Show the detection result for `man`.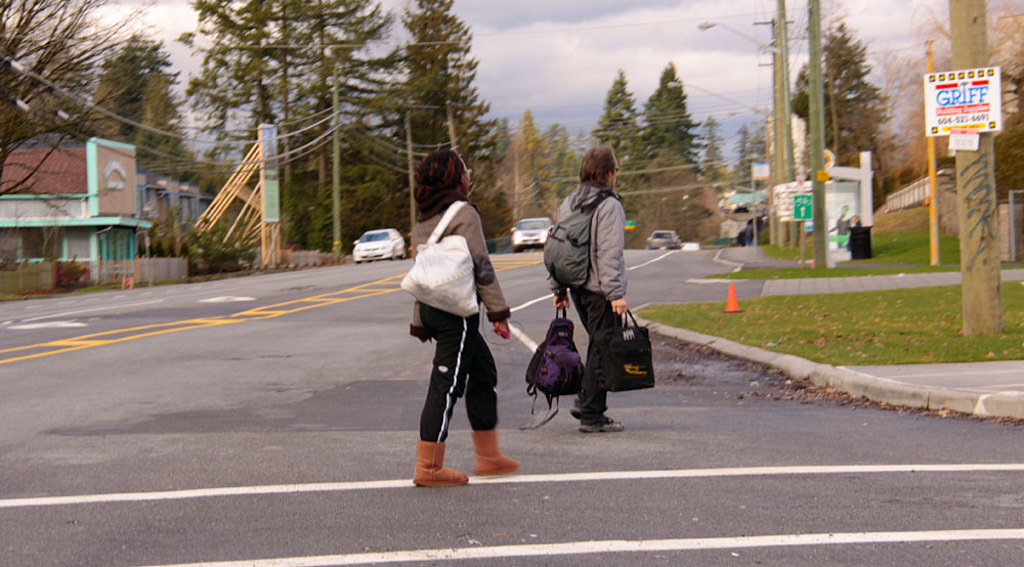
(left=547, top=137, right=632, bottom=433).
